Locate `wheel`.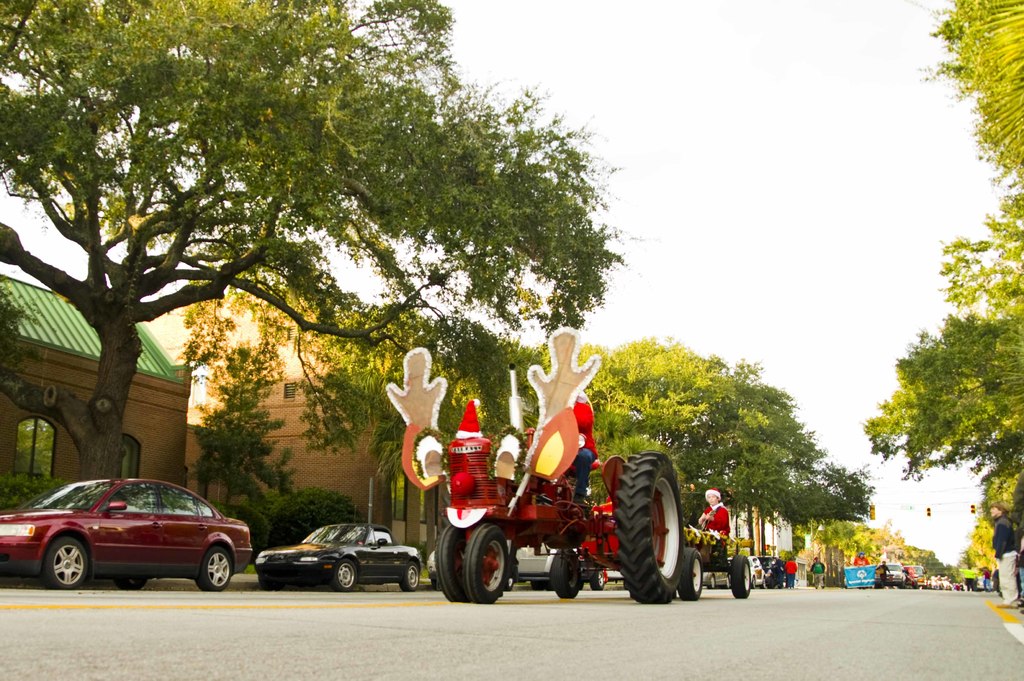
Bounding box: {"x1": 709, "y1": 575, "x2": 716, "y2": 587}.
